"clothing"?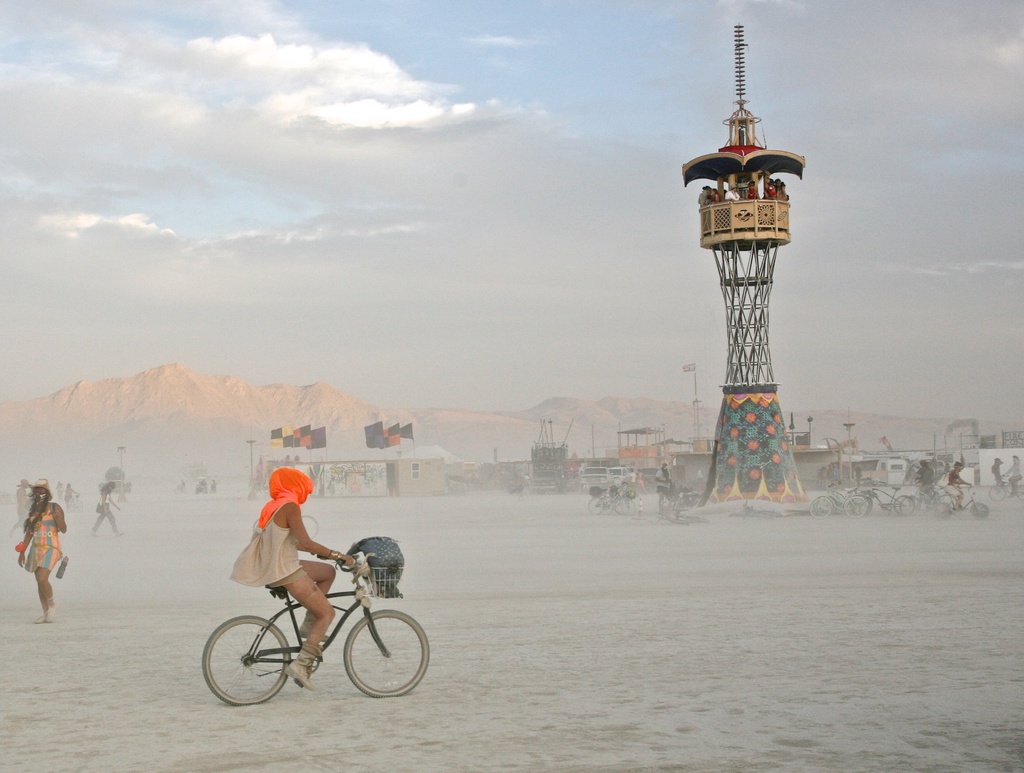
(x1=915, y1=463, x2=941, y2=496)
